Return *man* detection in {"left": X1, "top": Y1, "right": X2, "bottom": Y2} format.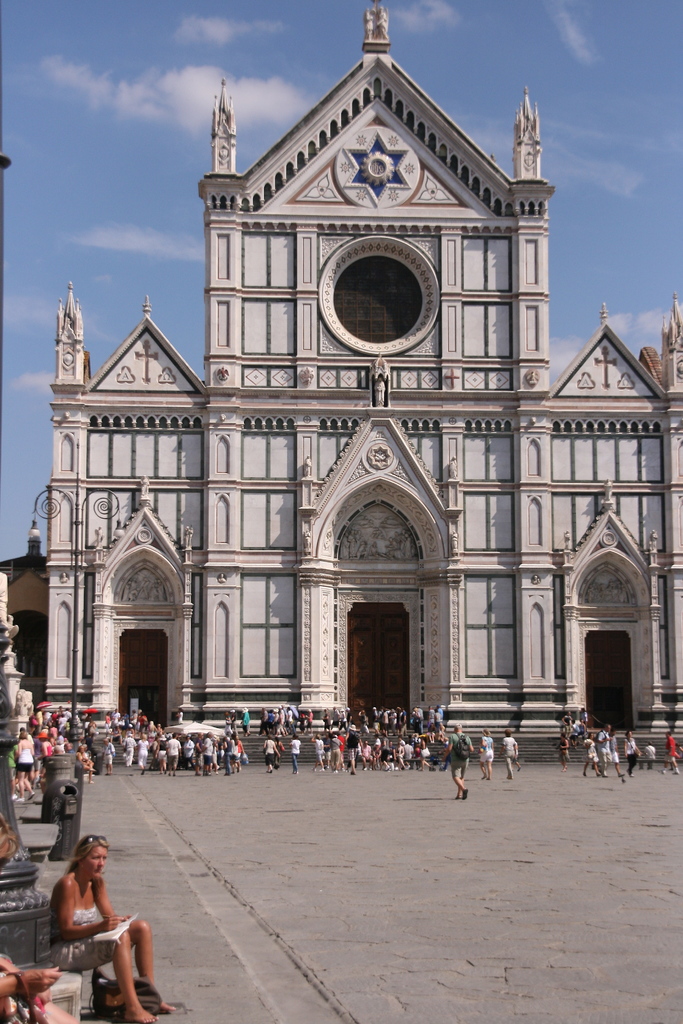
{"left": 438, "top": 717, "right": 473, "bottom": 794}.
